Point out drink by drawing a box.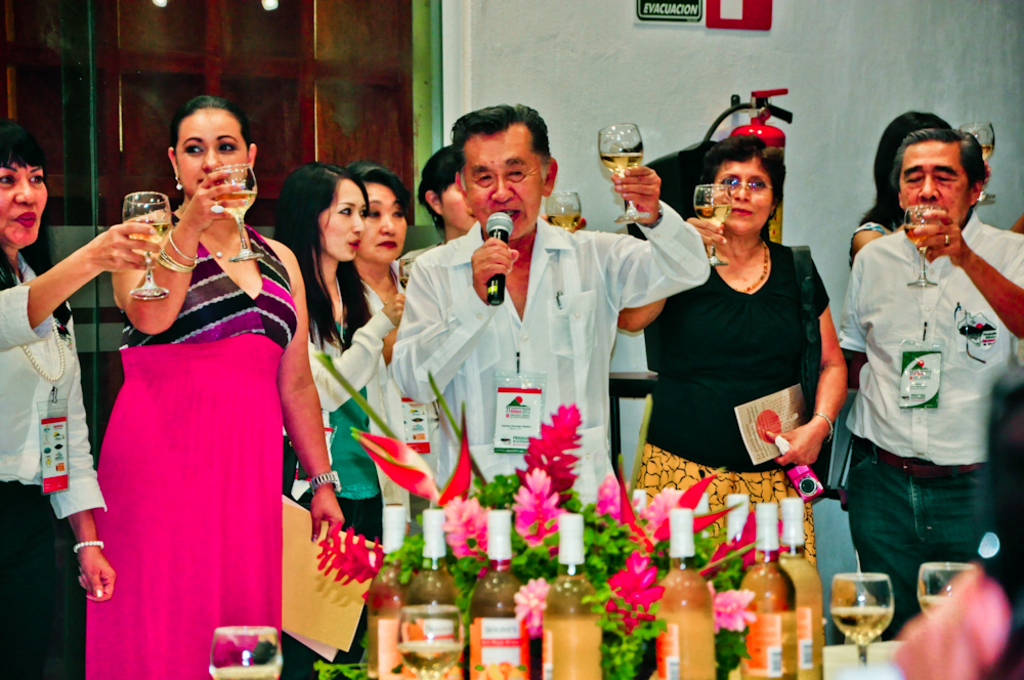
737:558:794:679.
